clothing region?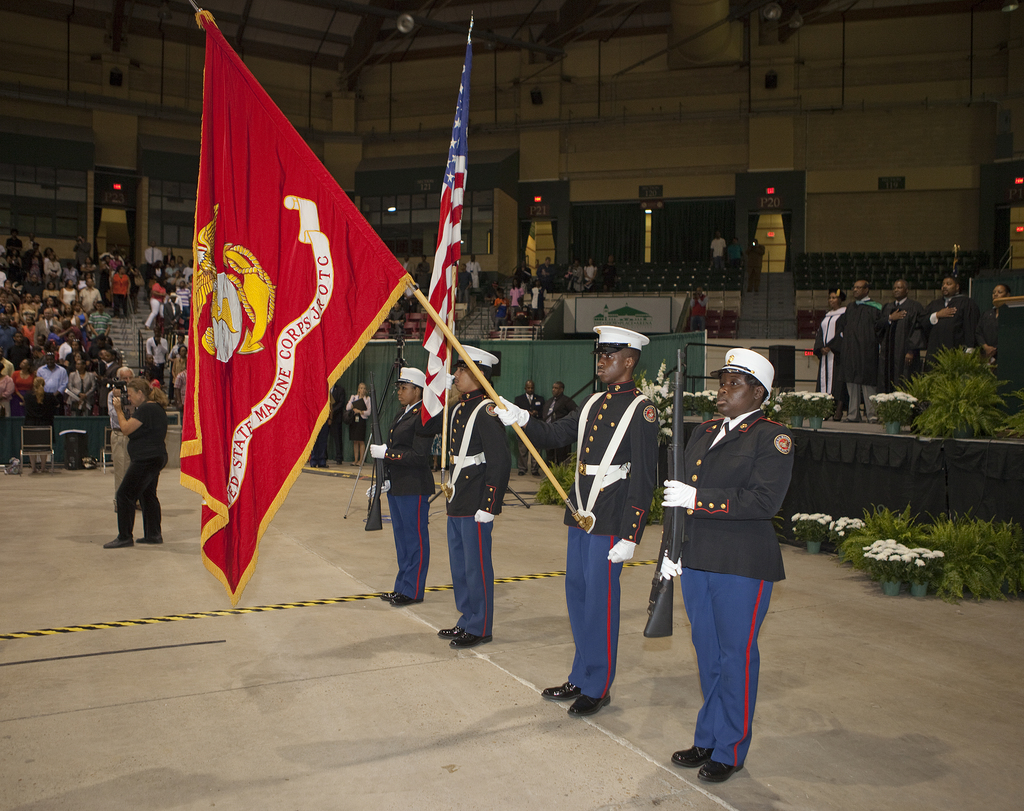
(706, 236, 726, 268)
